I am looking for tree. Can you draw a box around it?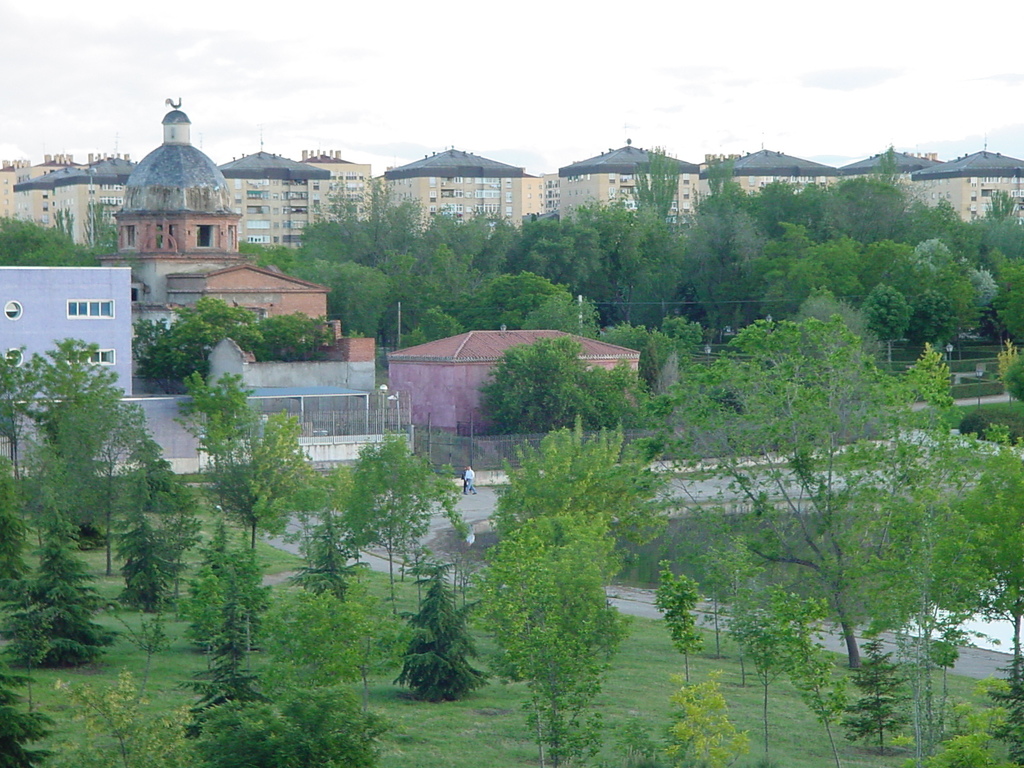
Sure, the bounding box is [left=387, top=218, right=493, bottom=362].
